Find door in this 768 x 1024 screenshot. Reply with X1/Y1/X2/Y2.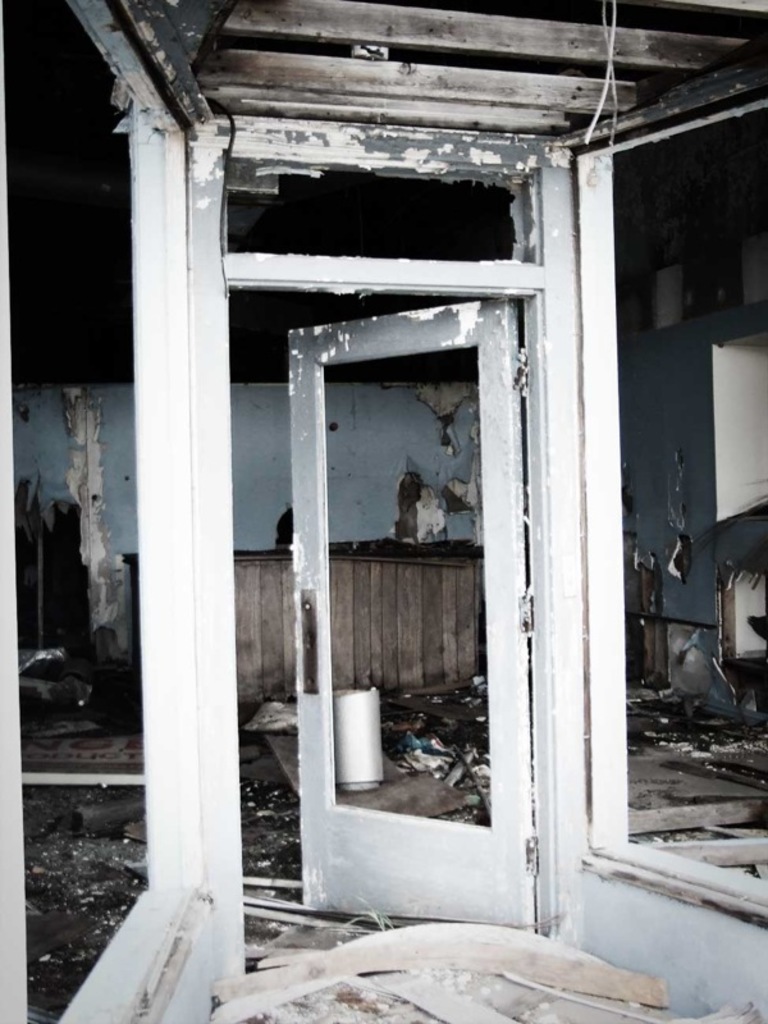
134/67/564/952.
